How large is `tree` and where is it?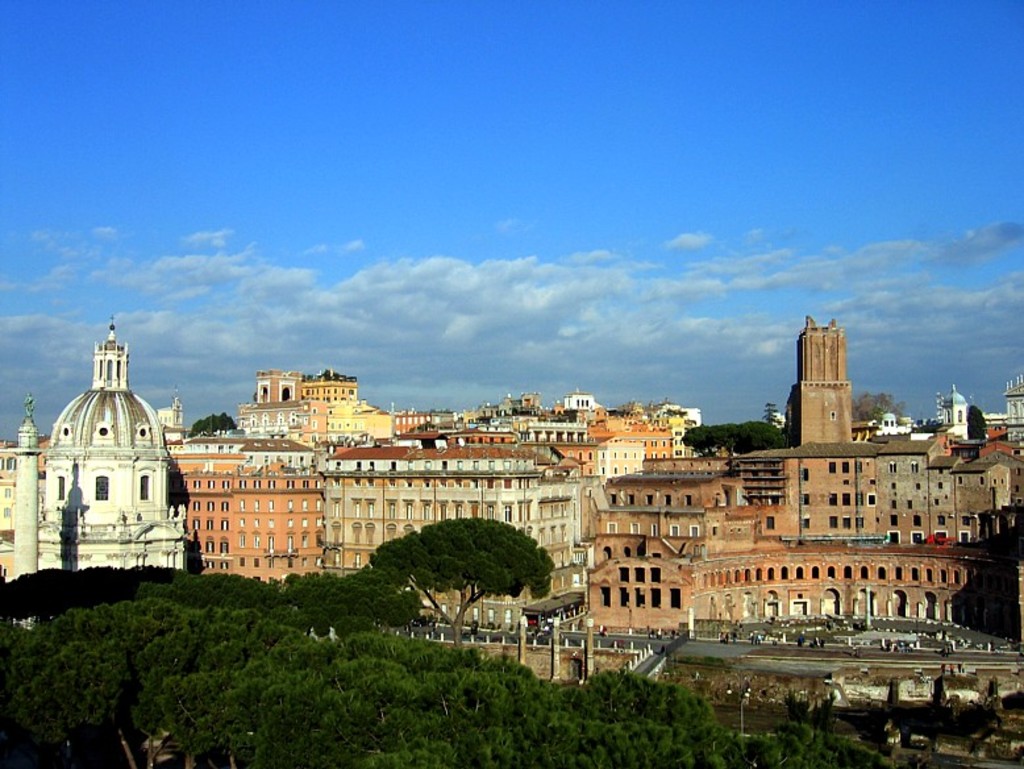
Bounding box: [525, 648, 738, 768].
